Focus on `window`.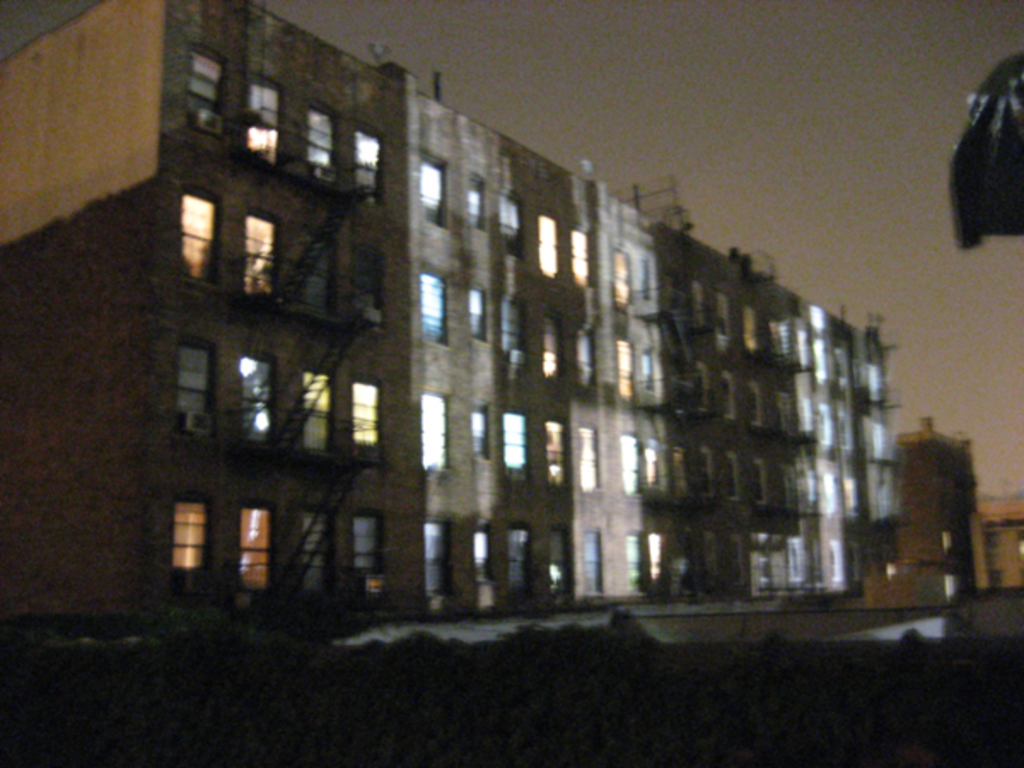
Focused at Rect(671, 451, 684, 486).
